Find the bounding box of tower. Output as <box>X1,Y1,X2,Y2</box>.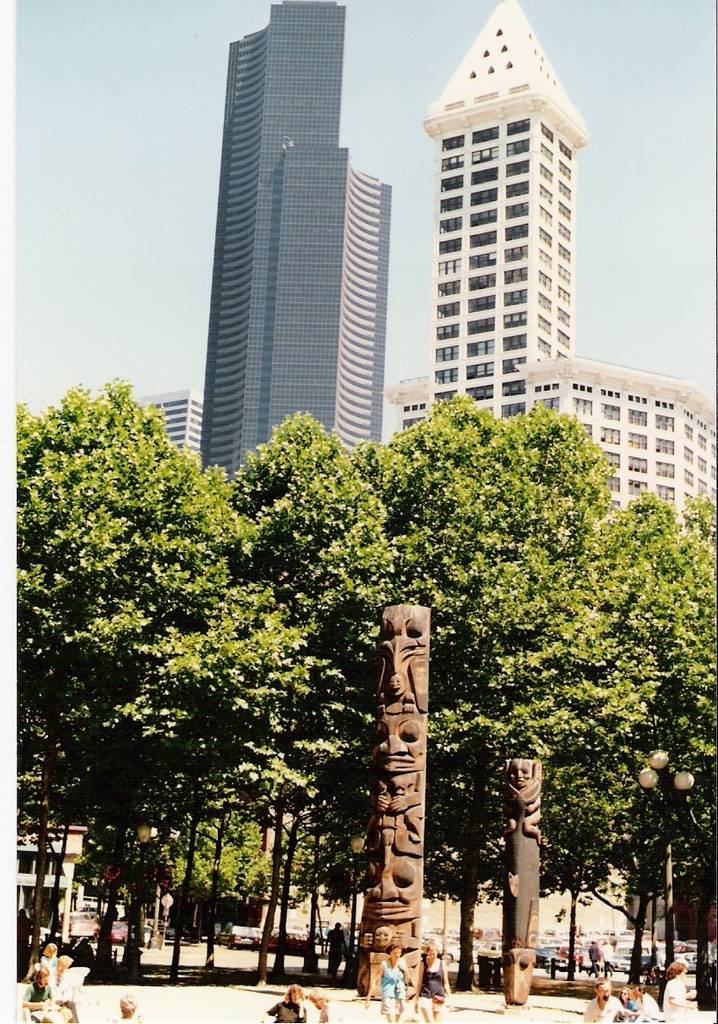
<box>207,0,403,474</box>.
